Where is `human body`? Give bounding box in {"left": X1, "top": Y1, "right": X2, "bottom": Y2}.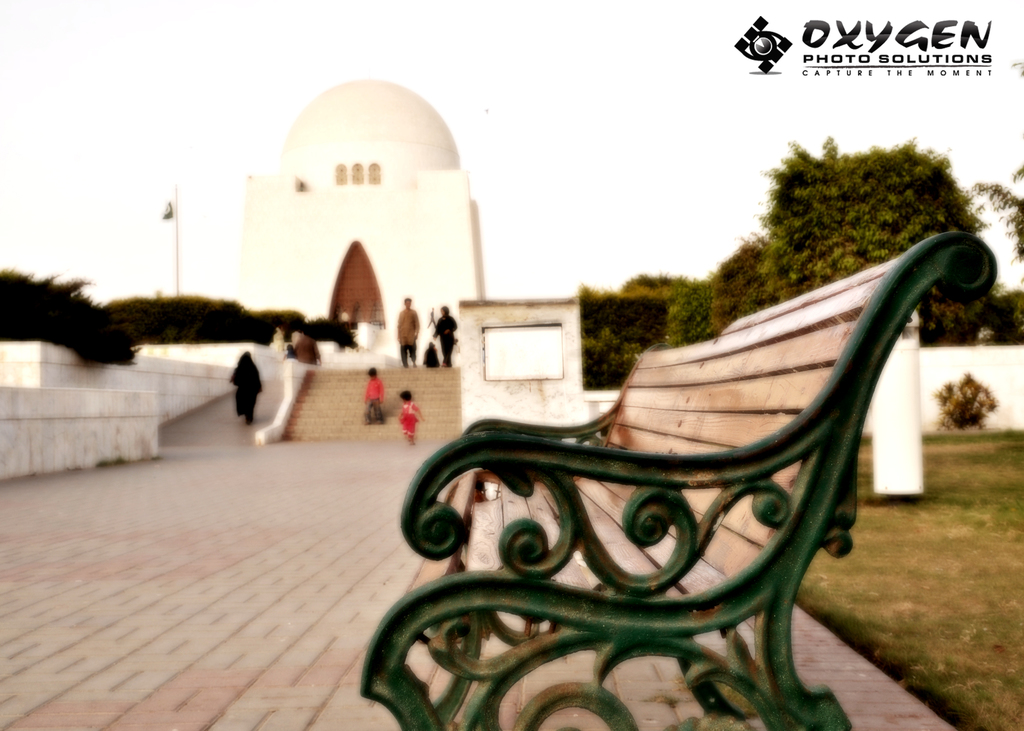
{"left": 434, "top": 307, "right": 460, "bottom": 369}.
